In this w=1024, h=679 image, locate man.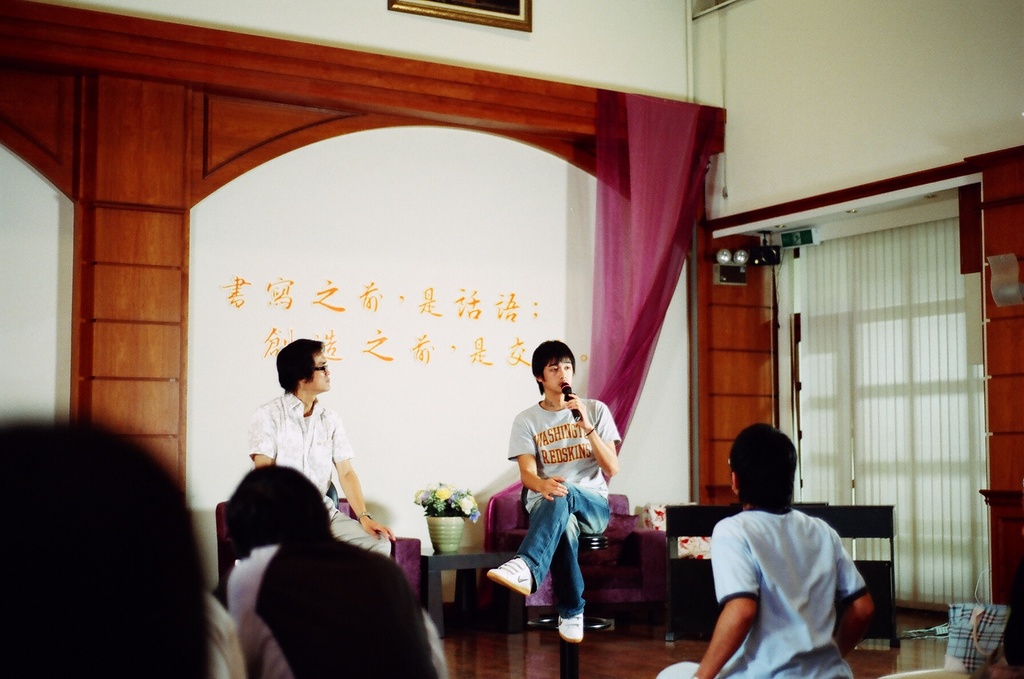
Bounding box: 697,434,888,674.
